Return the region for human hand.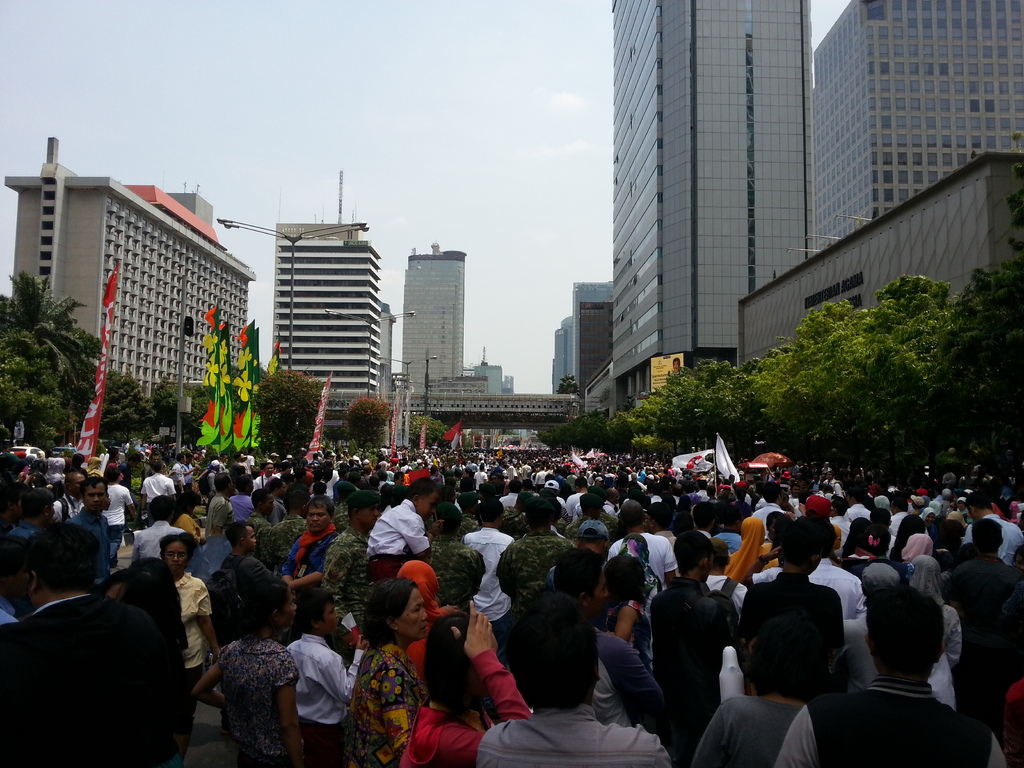
[x1=763, y1=546, x2=780, y2=561].
